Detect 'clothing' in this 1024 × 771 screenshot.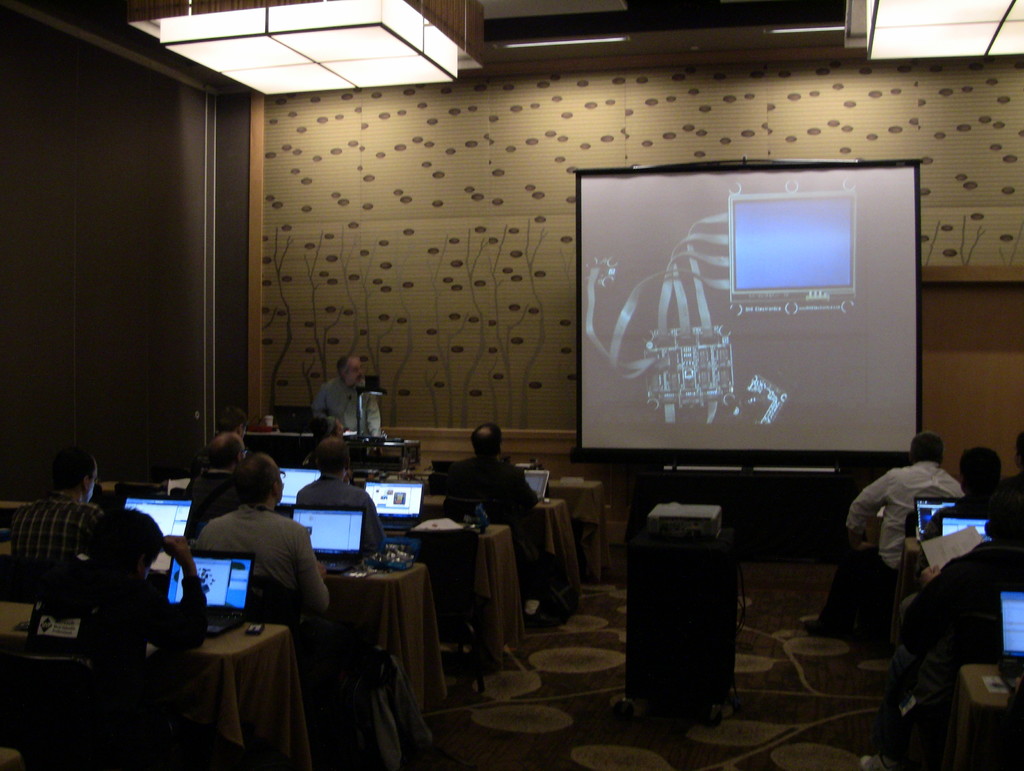
Detection: region(189, 461, 230, 520).
